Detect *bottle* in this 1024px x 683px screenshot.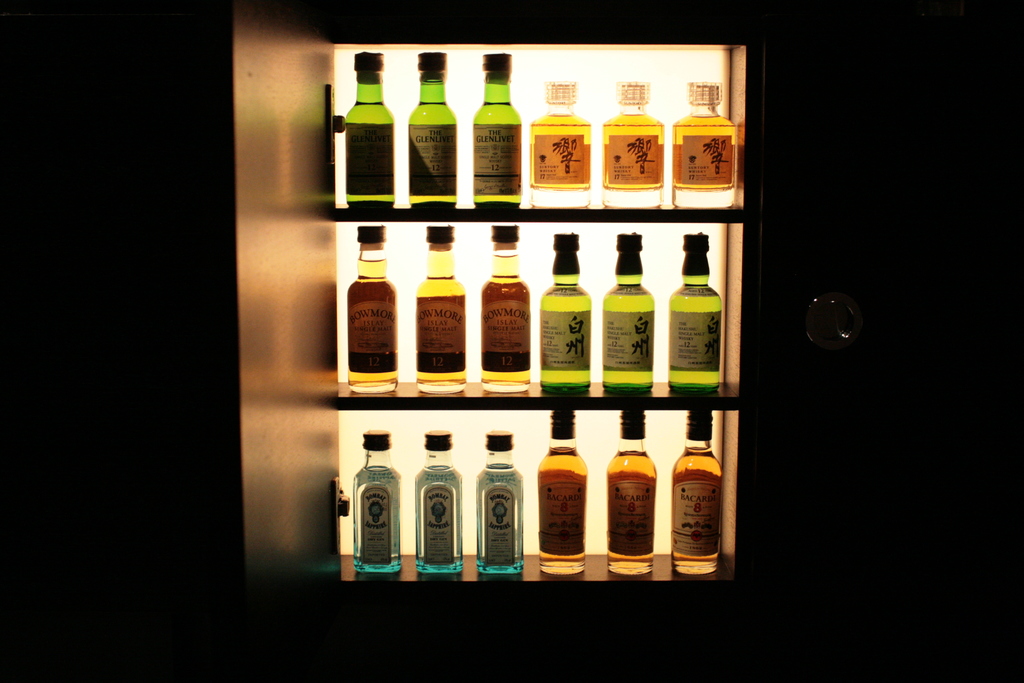
Detection: l=472, t=51, r=525, b=211.
